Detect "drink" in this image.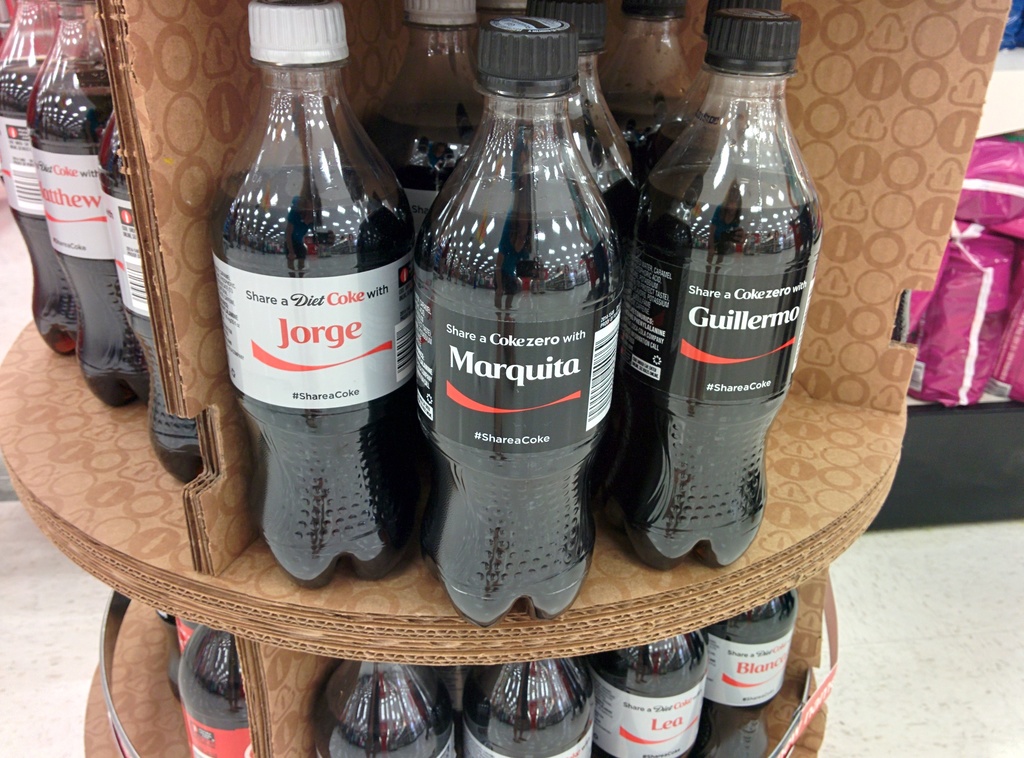
Detection: bbox(591, 647, 712, 757).
